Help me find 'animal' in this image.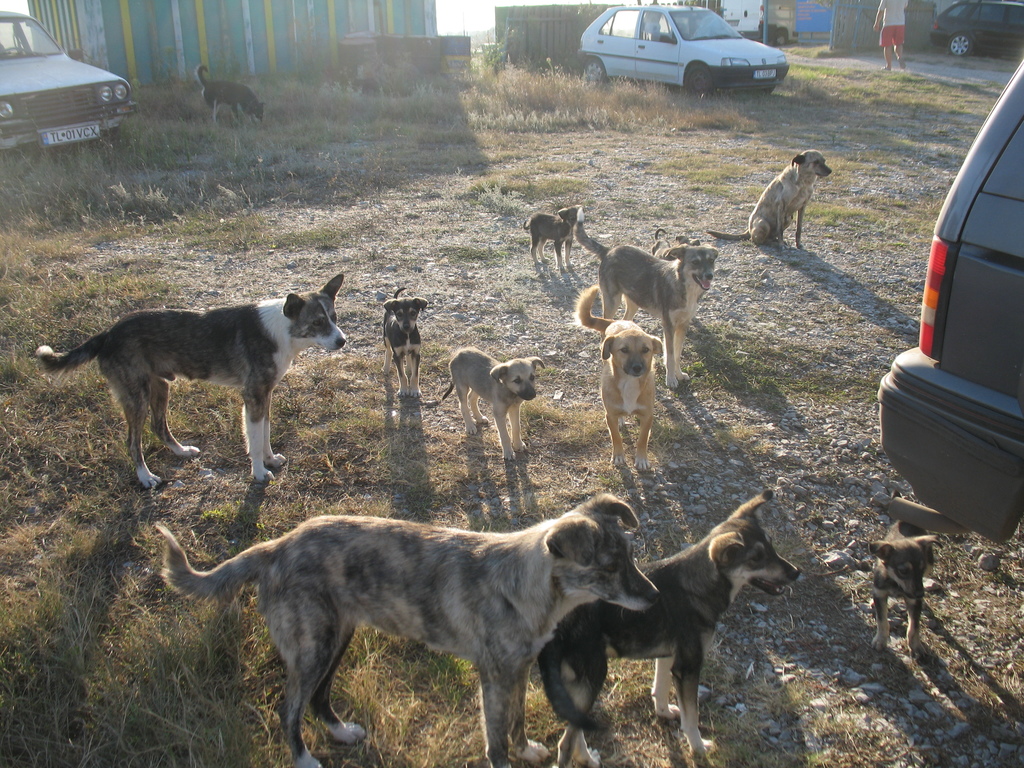
Found it: left=442, top=345, right=546, bottom=461.
